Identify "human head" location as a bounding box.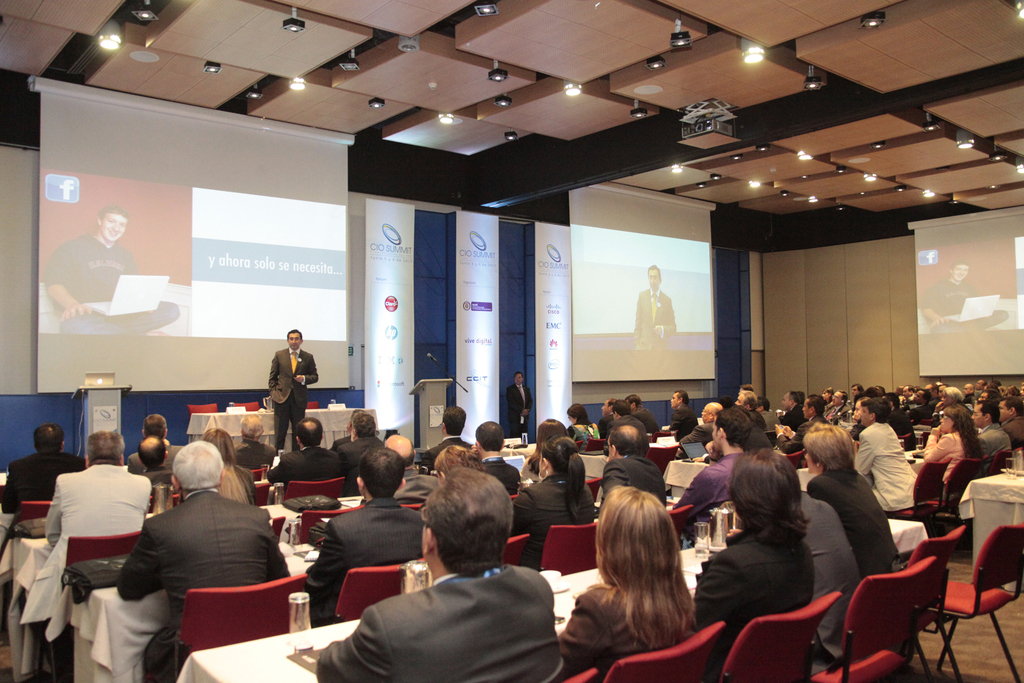
822/387/833/400.
